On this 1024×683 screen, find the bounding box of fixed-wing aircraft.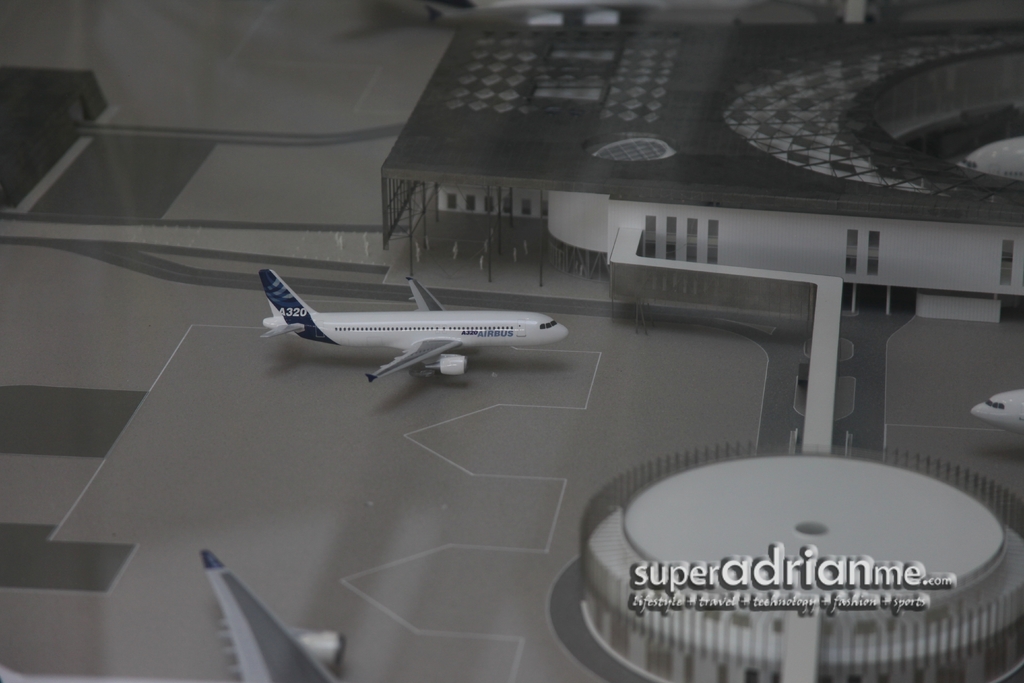
Bounding box: locate(965, 383, 1023, 431).
